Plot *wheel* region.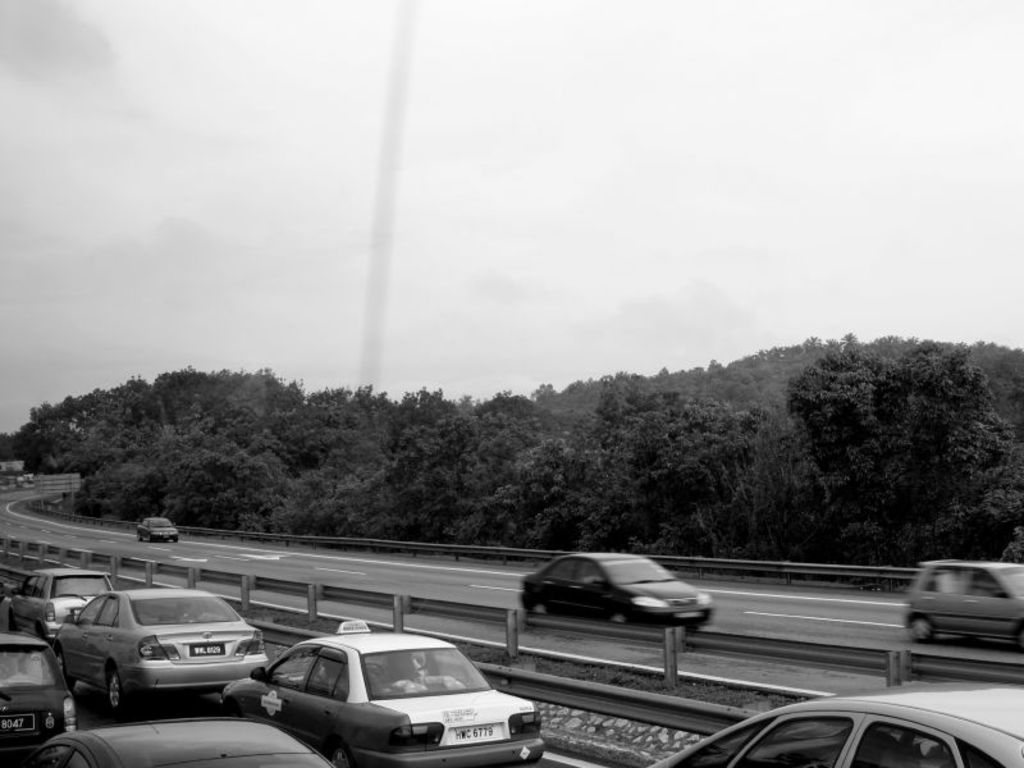
Plotted at <bbox>611, 614, 627, 627</bbox>.
